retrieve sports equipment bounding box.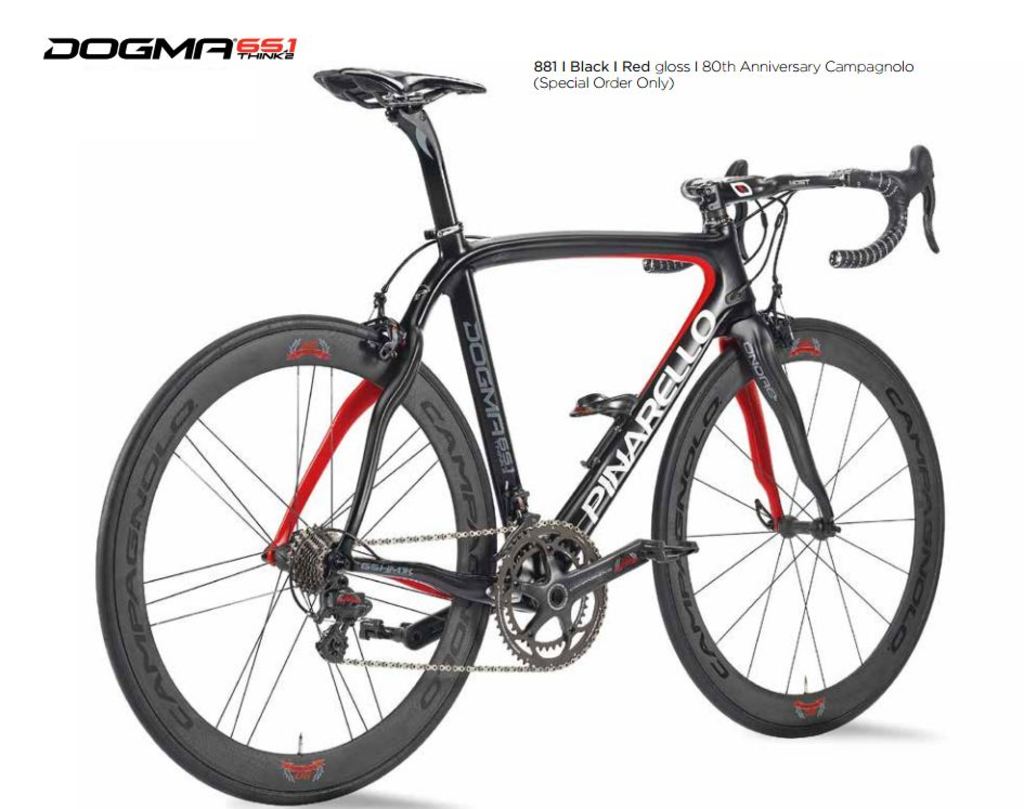
Bounding box: l=93, t=66, r=946, b=808.
